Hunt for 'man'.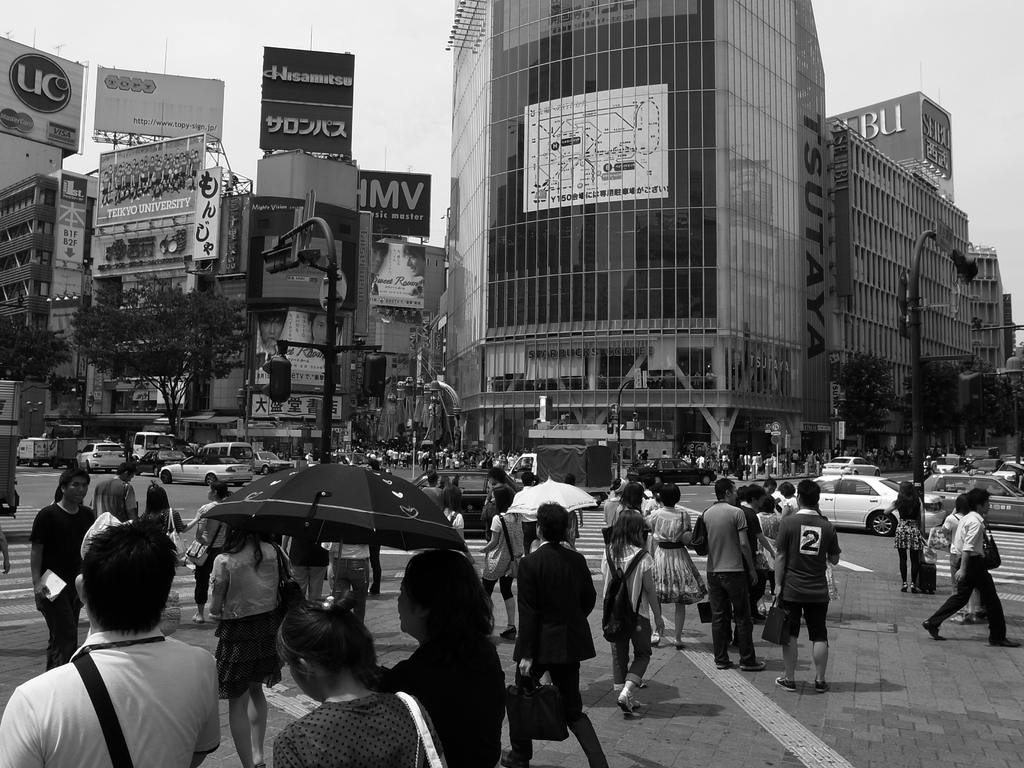
Hunted down at box(9, 525, 228, 766).
